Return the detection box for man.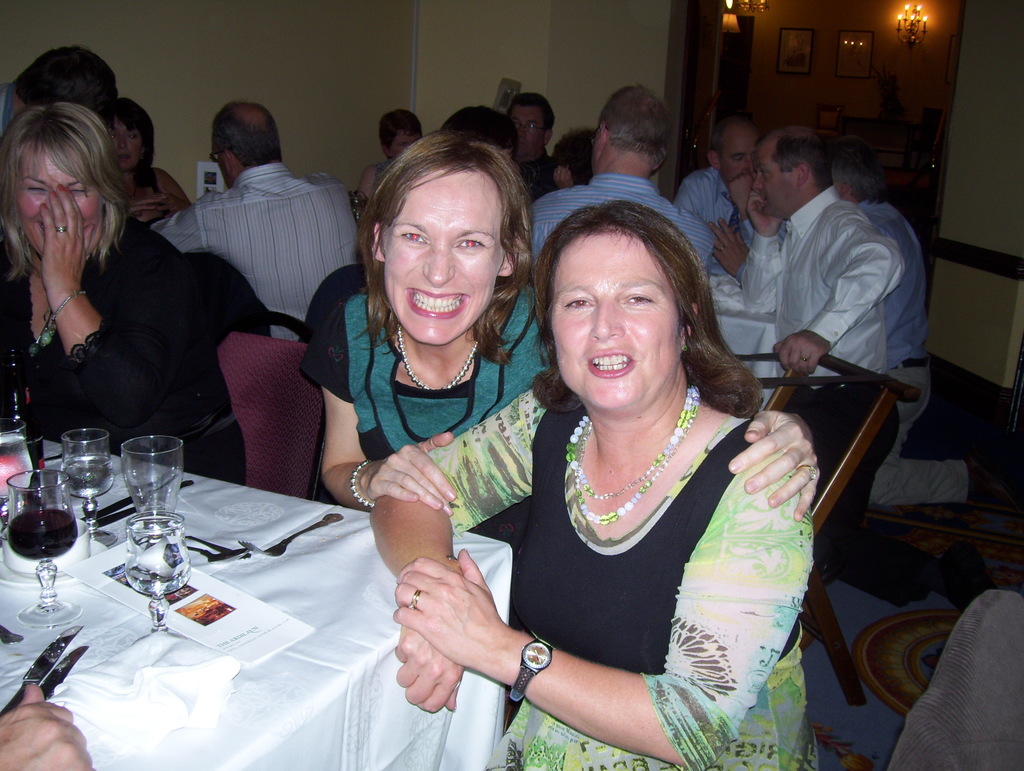
(512, 95, 554, 207).
